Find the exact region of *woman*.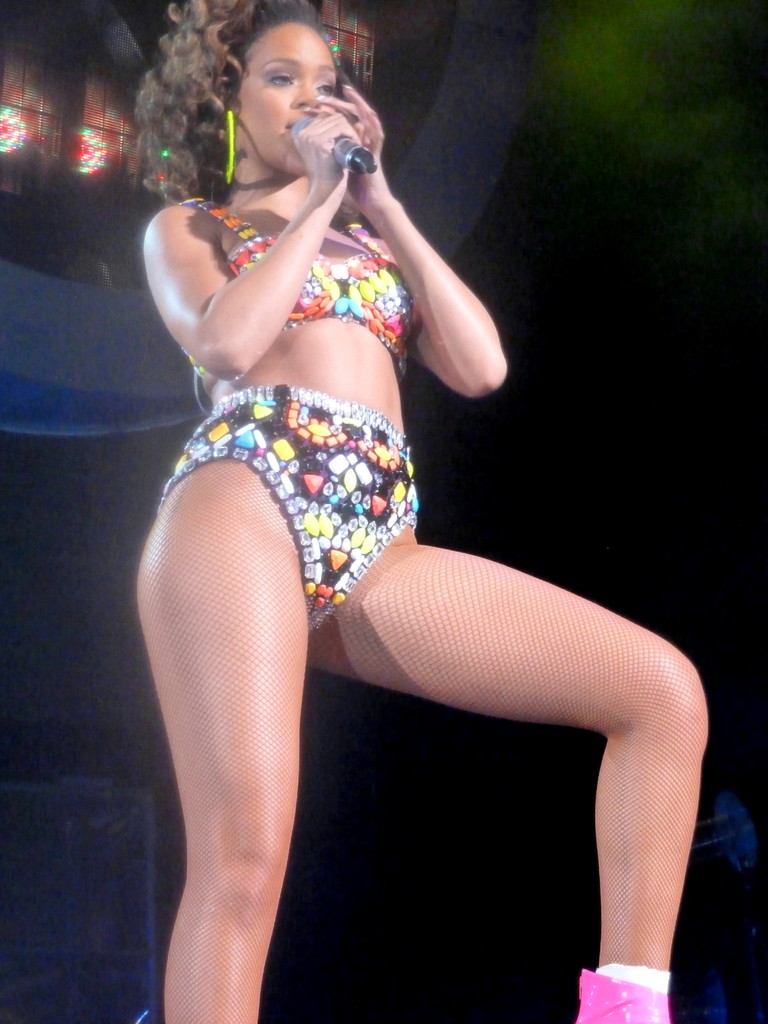
Exact region: [95, 0, 657, 1018].
